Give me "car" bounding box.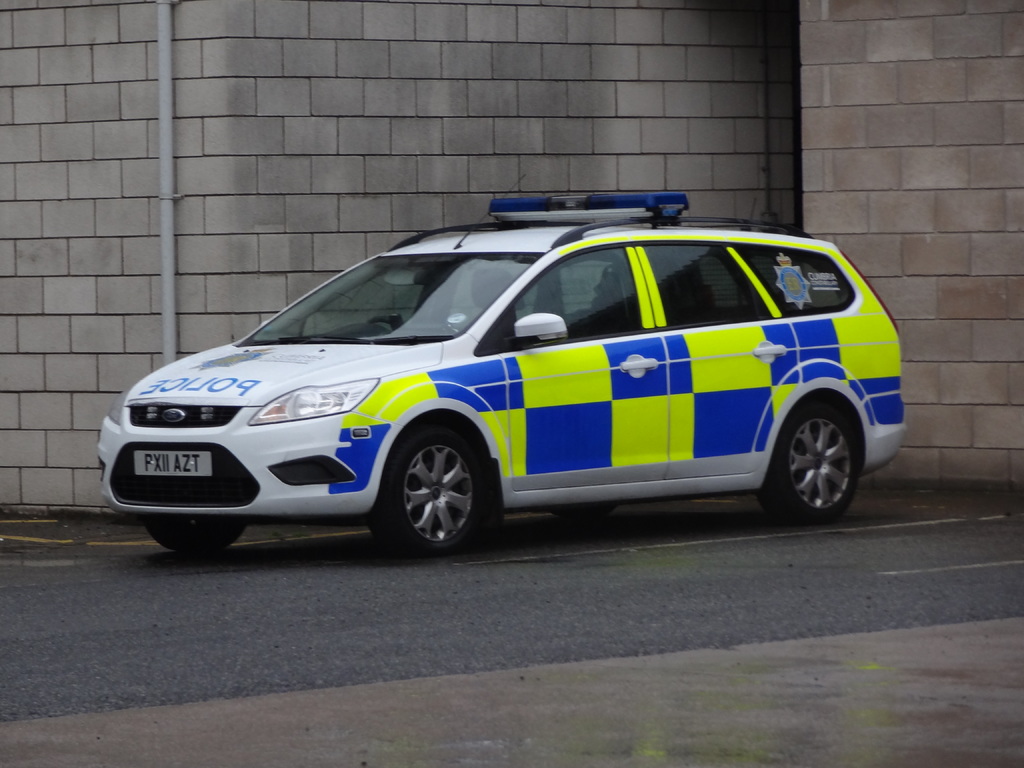
bbox(65, 204, 933, 566).
